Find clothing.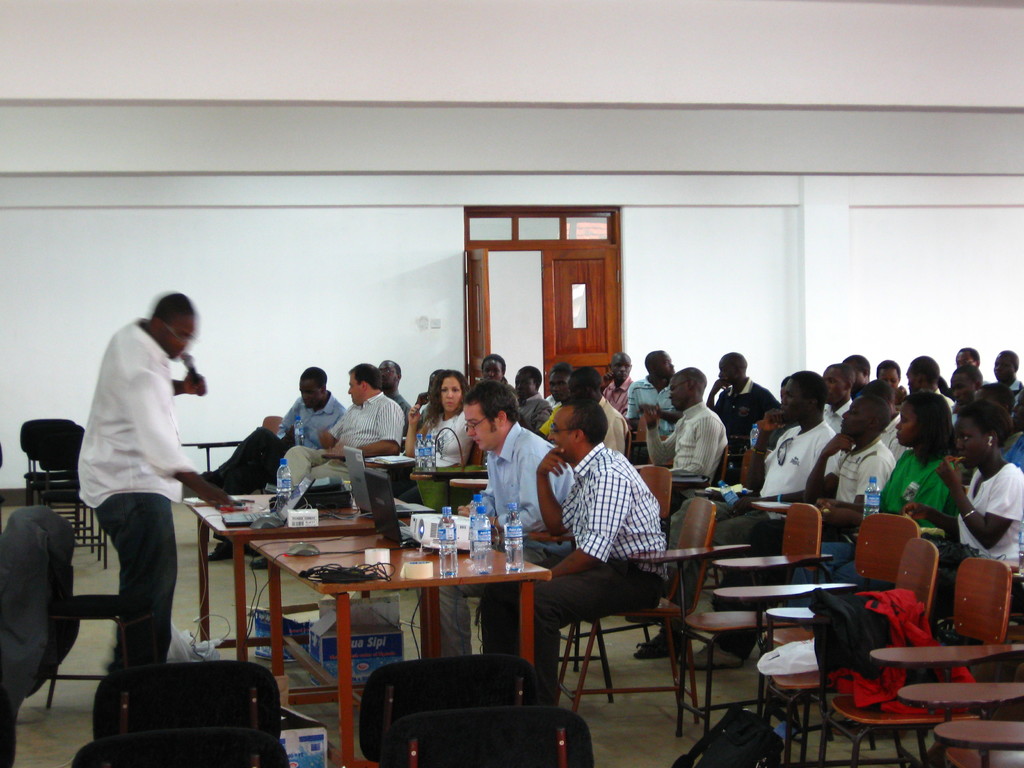
pyautogui.locateOnScreen(274, 388, 405, 488).
